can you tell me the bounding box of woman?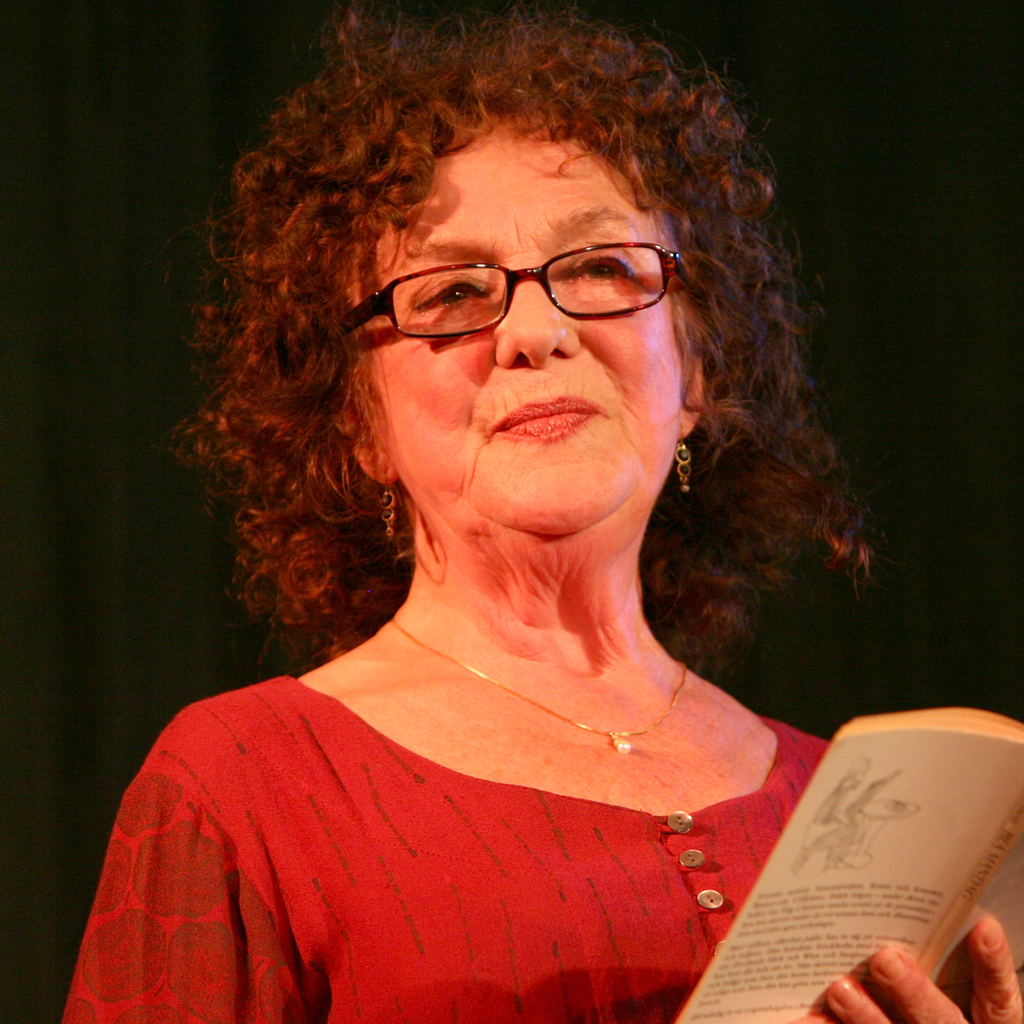
[65, 0, 1023, 1023].
